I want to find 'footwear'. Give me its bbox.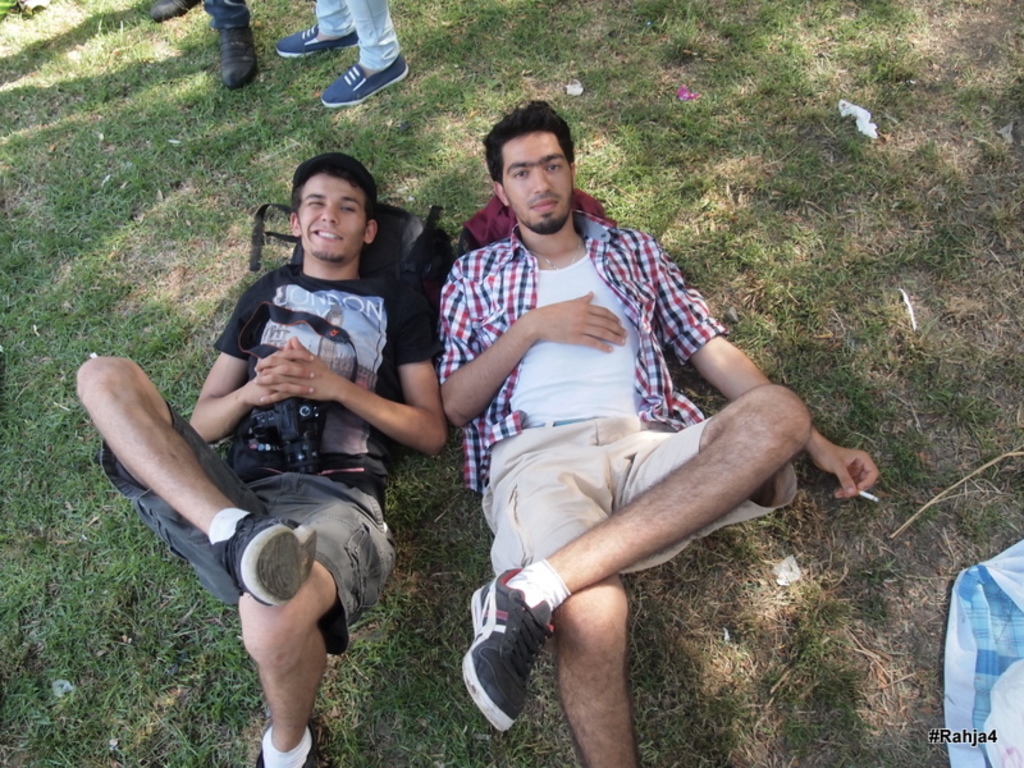
(left=256, top=722, right=321, bottom=767).
